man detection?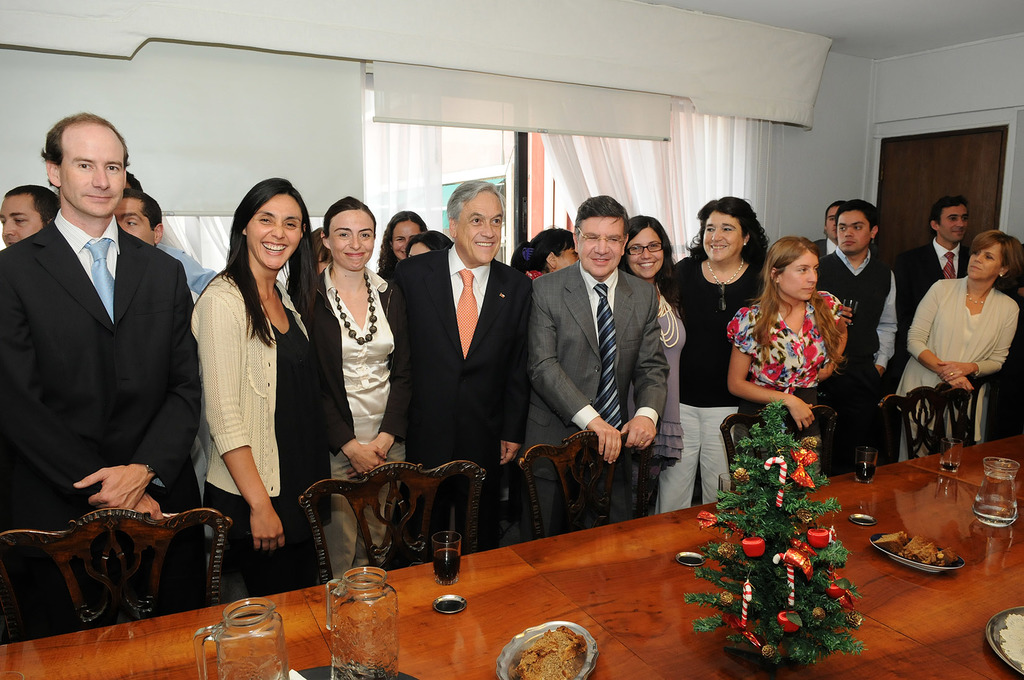
894, 194, 973, 355
